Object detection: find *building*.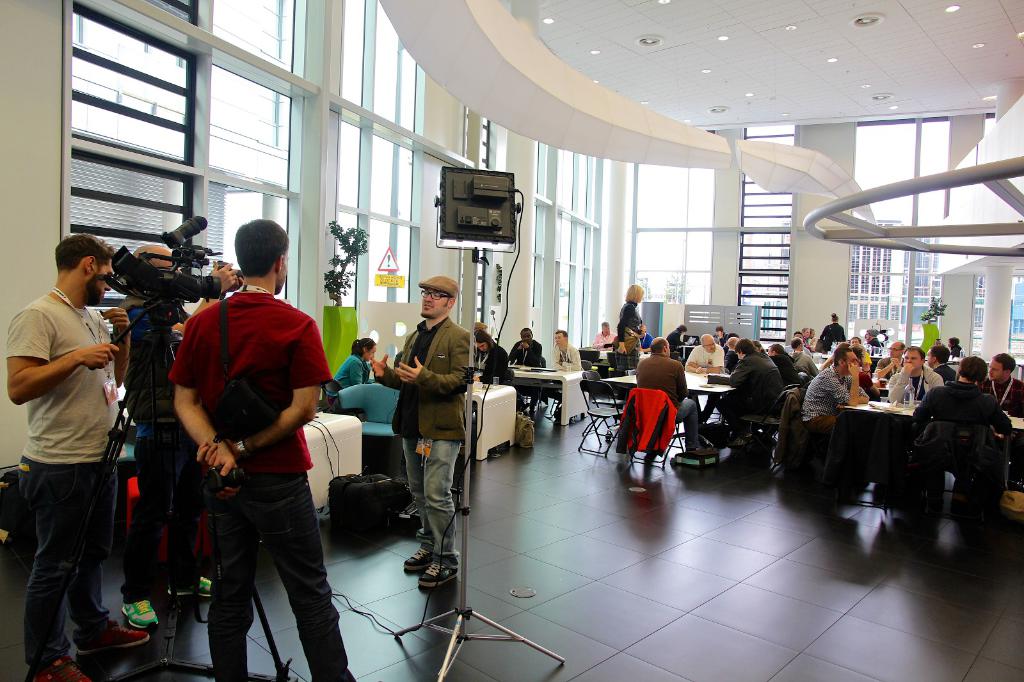
x1=0, y1=0, x2=1023, y2=681.
